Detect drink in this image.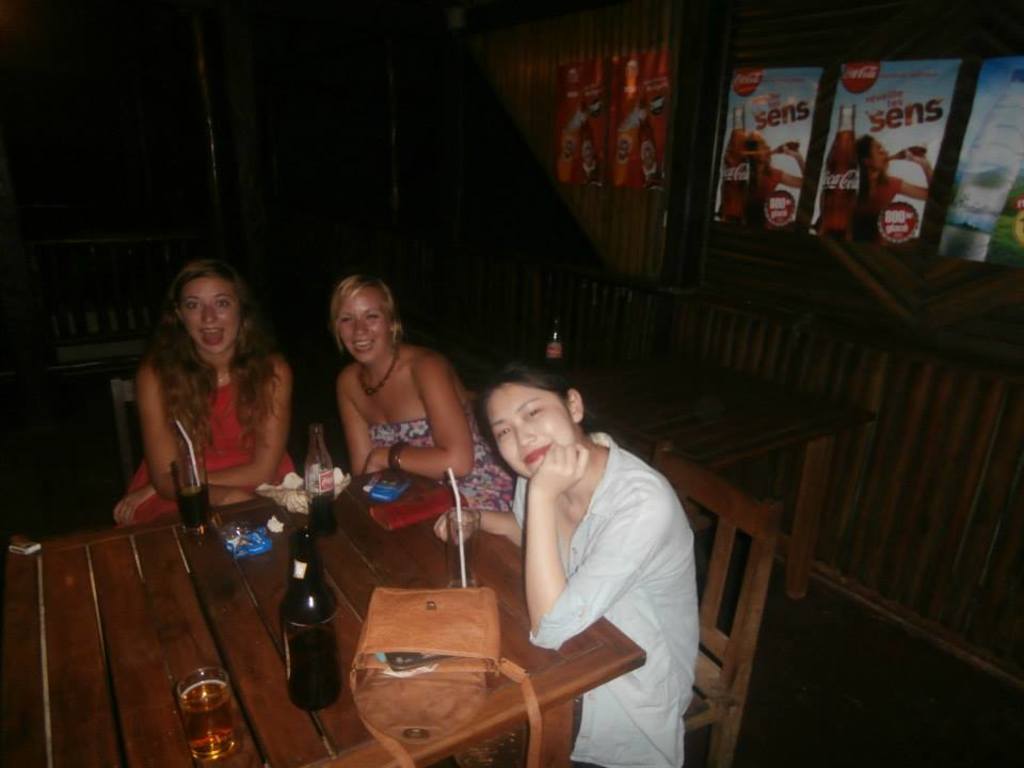
Detection: (886,142,928,167).
